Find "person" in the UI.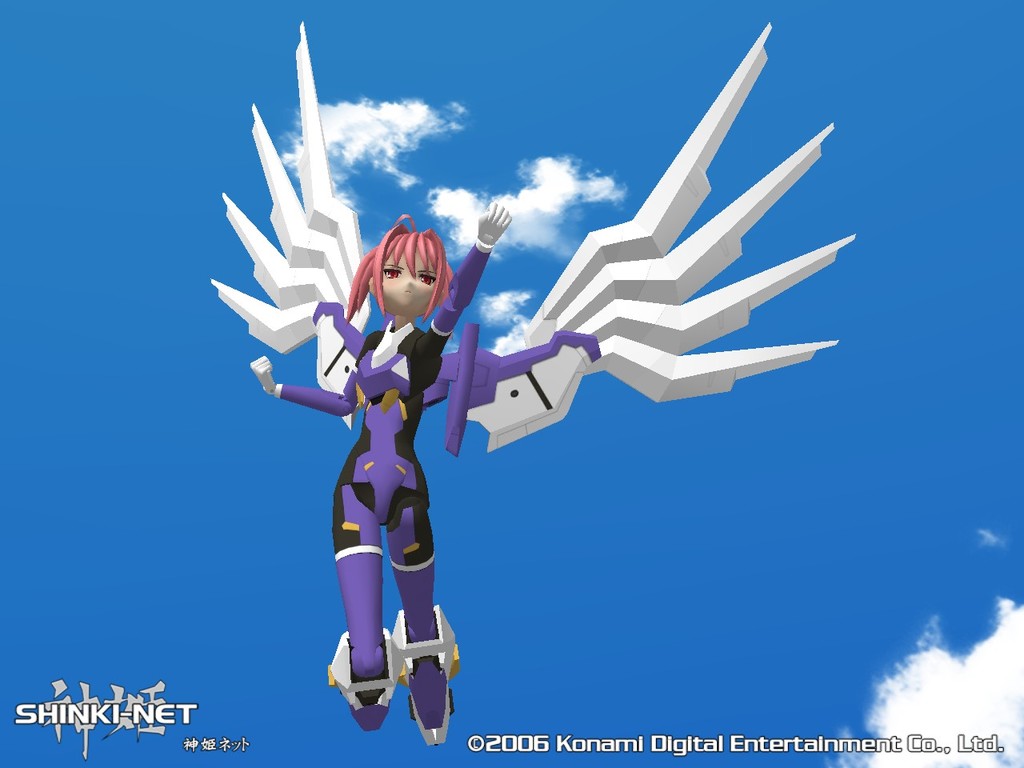
UI element at bbox(271, 193, 466, 746).
